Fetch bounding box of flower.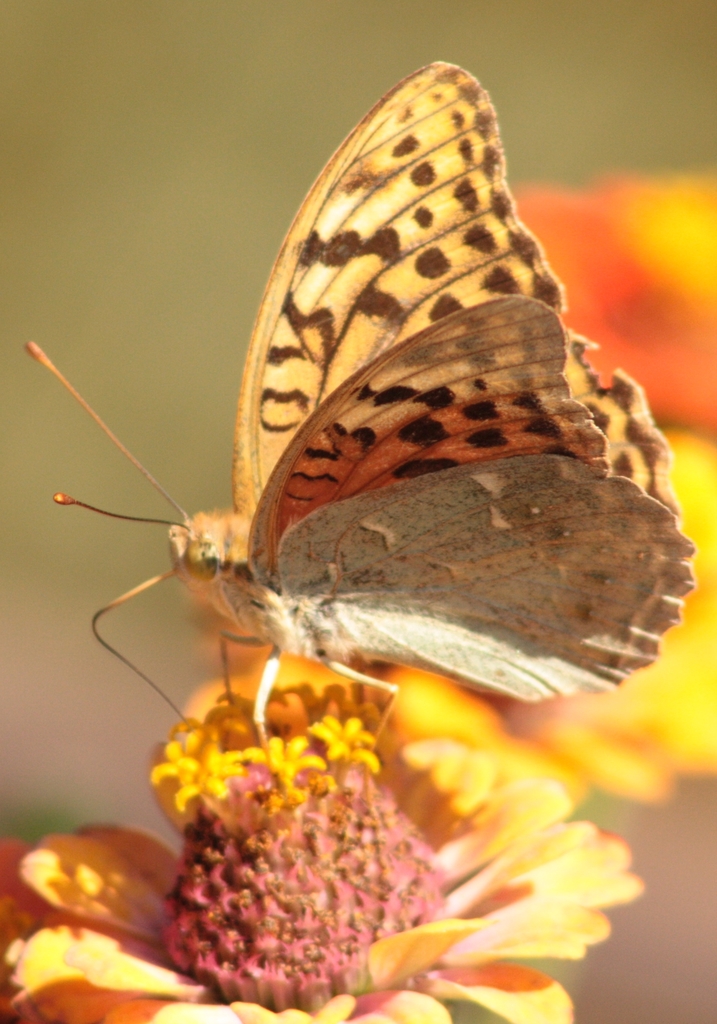
Bbox: {"x1": 0, "y1": 696, "x2": 641, "y2": 1023}.
